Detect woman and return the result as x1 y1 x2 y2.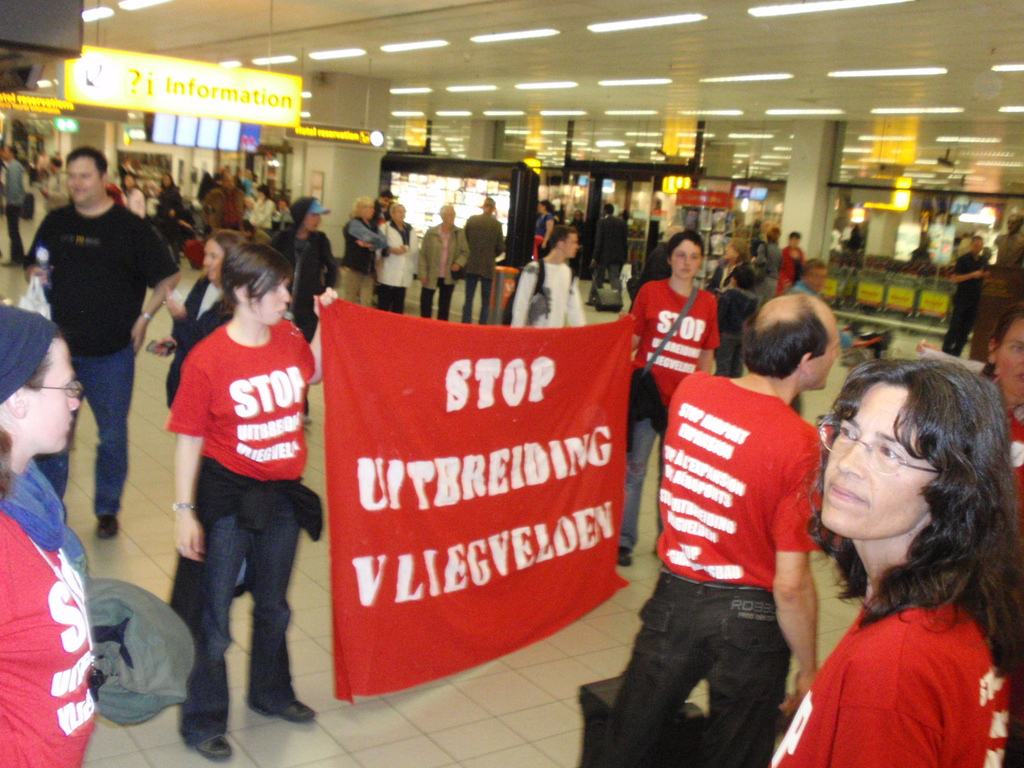
909 309 1023 689.
